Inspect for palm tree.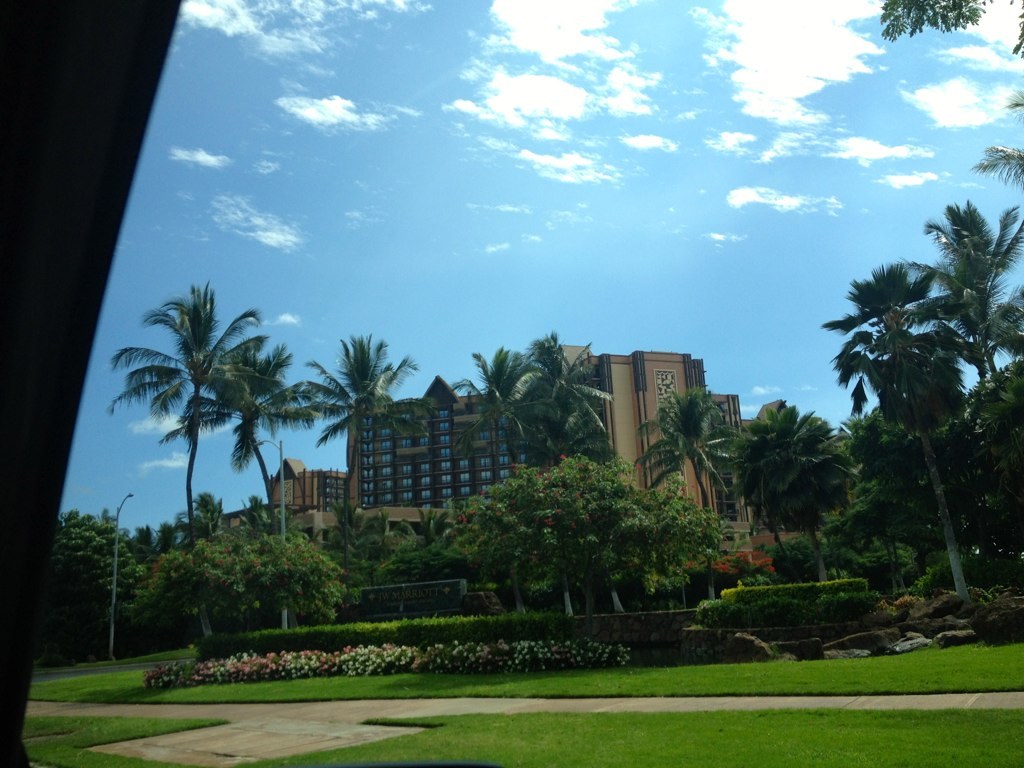
Inspection: locate(104, 268, 263, 556).
